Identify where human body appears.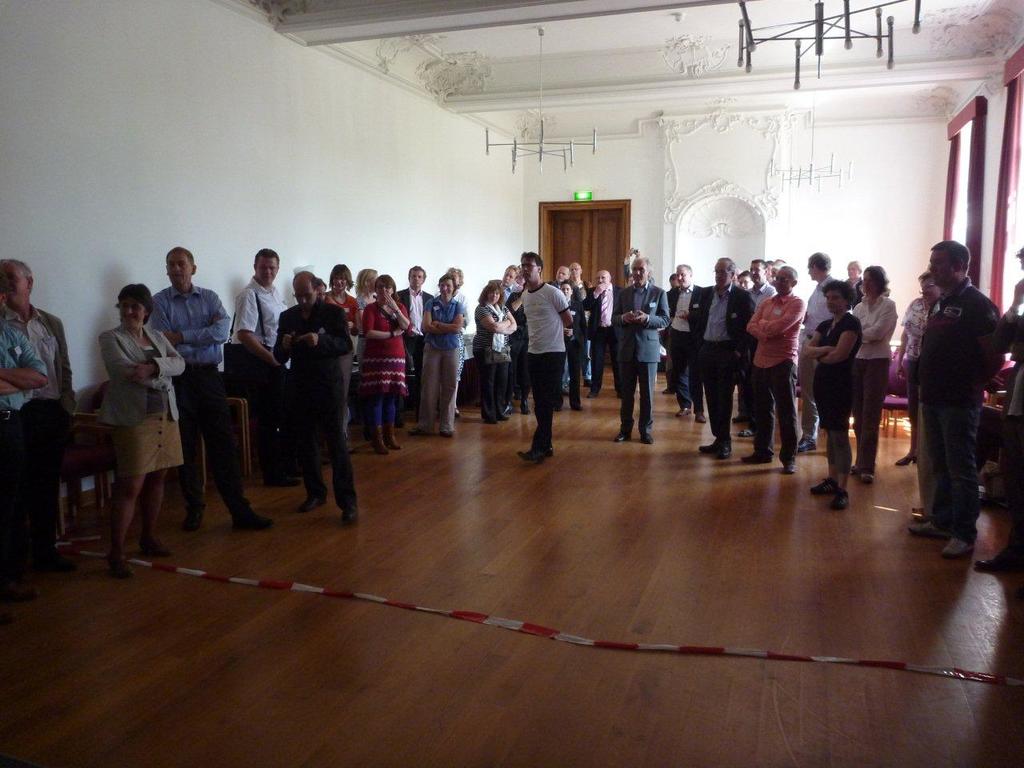
Appears at x1=2, y1=322, x2=52, y2=602.
